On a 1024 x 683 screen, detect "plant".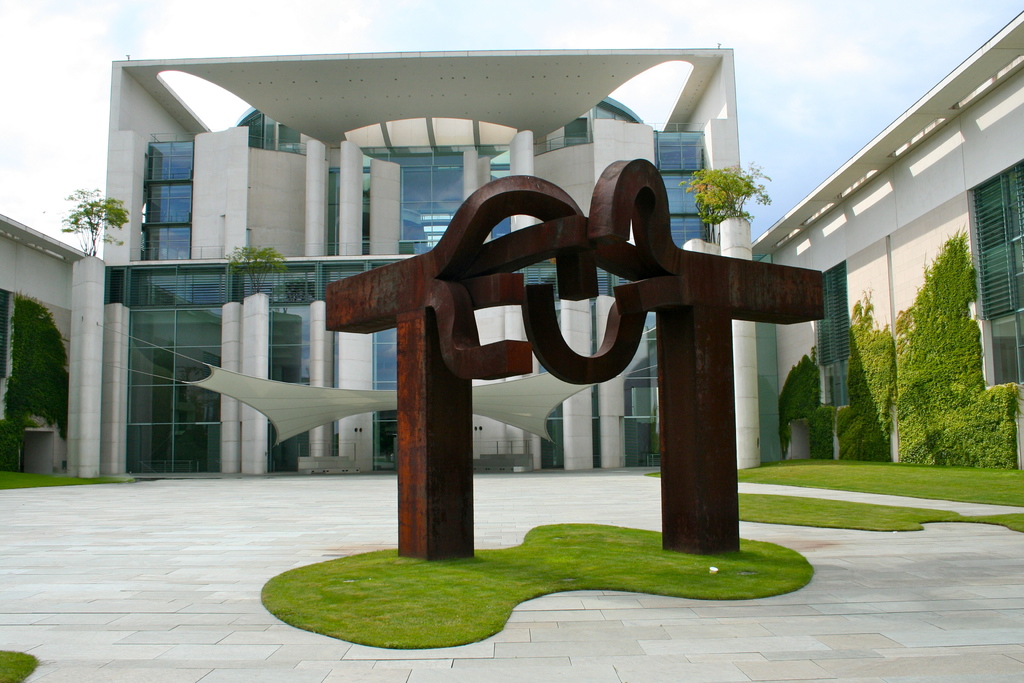
<box>0,290,69,470</box>.
